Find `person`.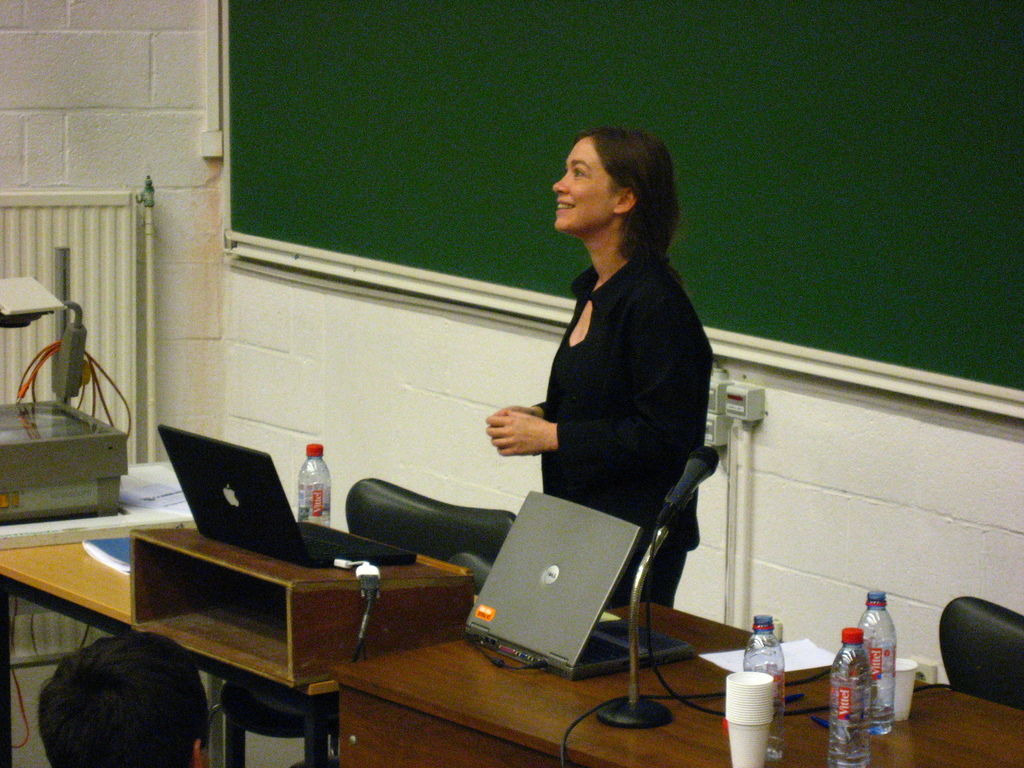
<box>486,131,714,653</box>.
